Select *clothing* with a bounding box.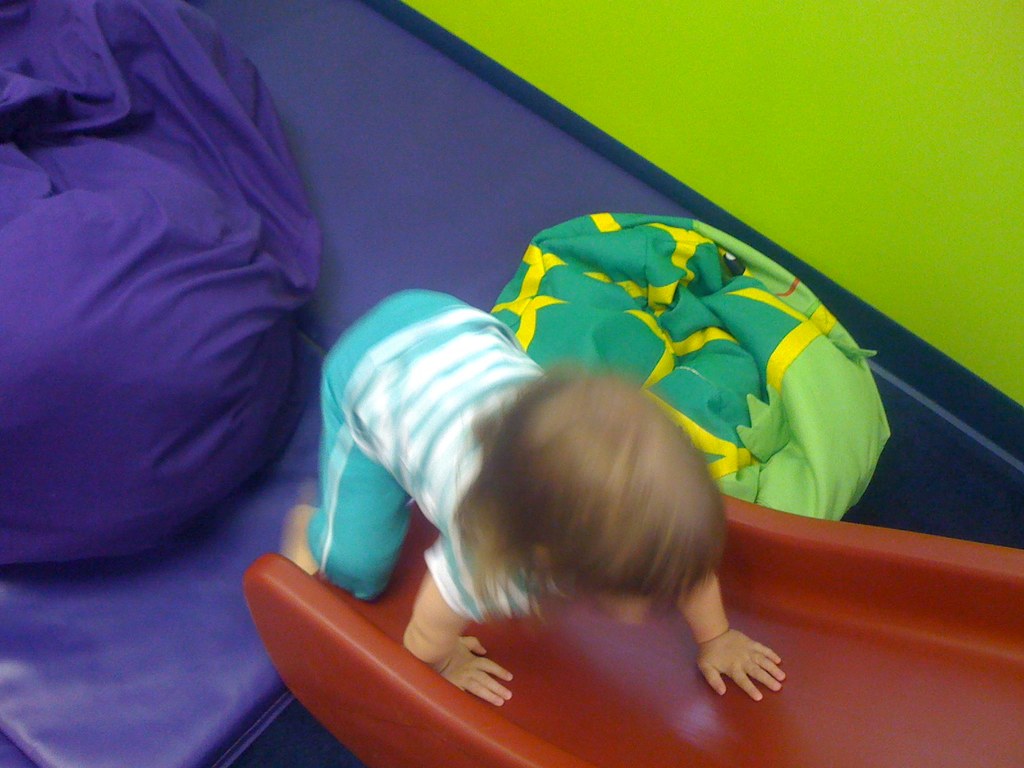
rect(339, 315, 560, 623).
